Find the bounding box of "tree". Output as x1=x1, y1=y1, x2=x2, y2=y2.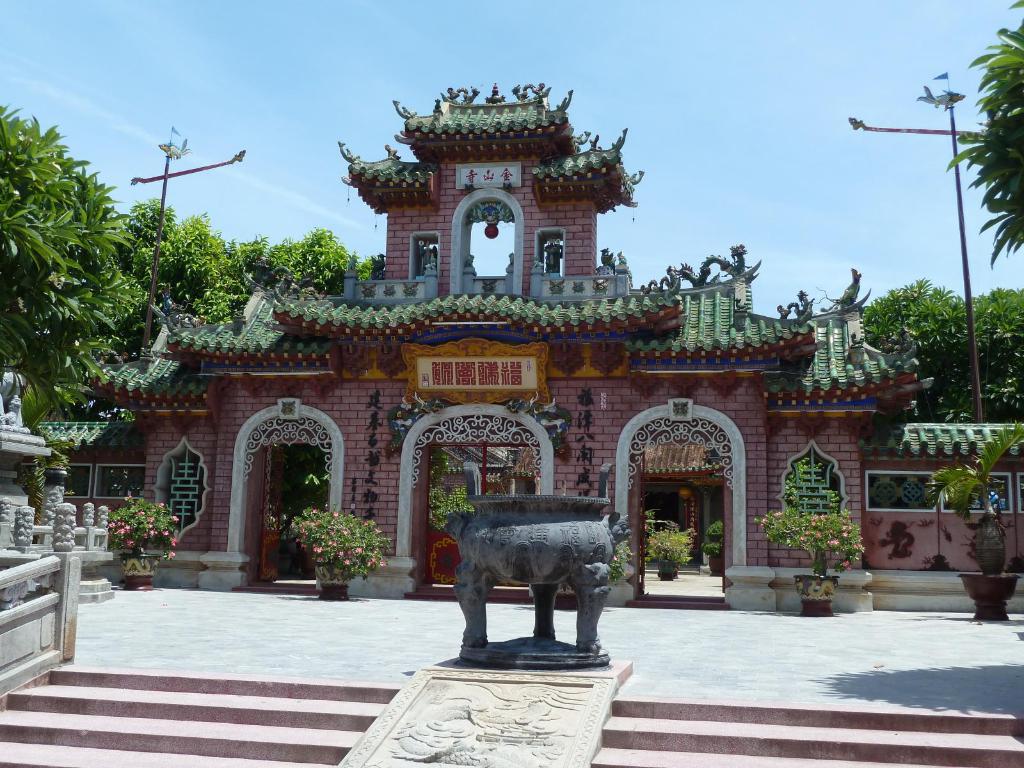
x1=0, y1=101, x2=150, y2=420.
